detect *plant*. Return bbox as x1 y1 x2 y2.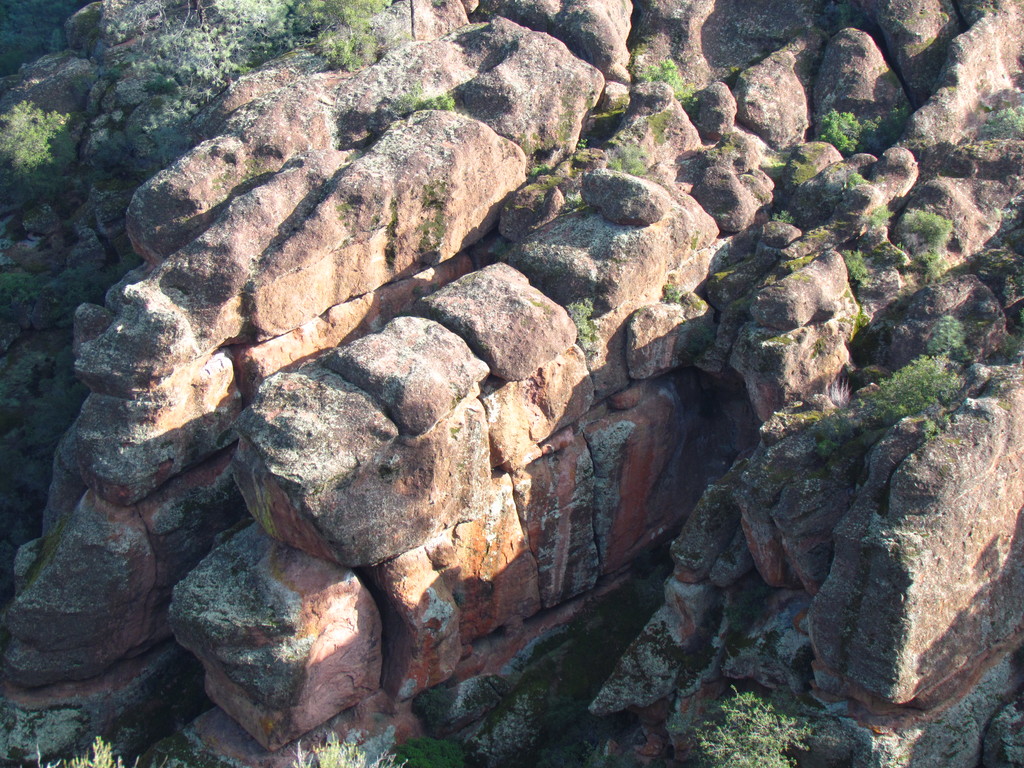
426 85 470 115.
